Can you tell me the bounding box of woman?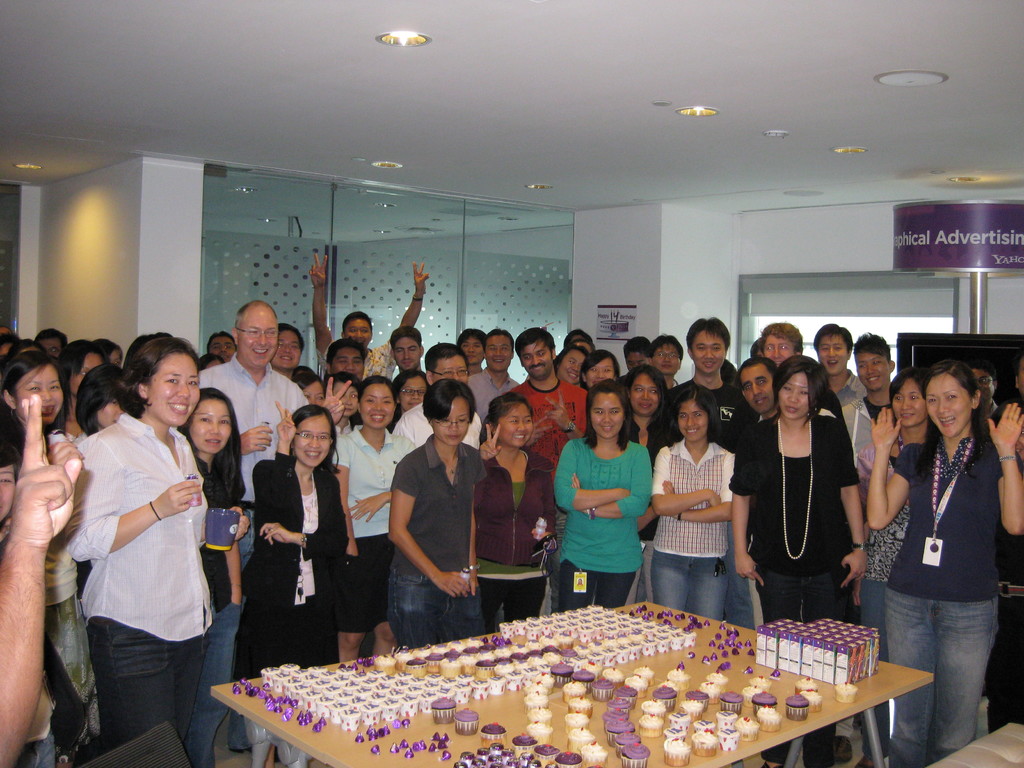
detection(852, 367, 938, 750).
